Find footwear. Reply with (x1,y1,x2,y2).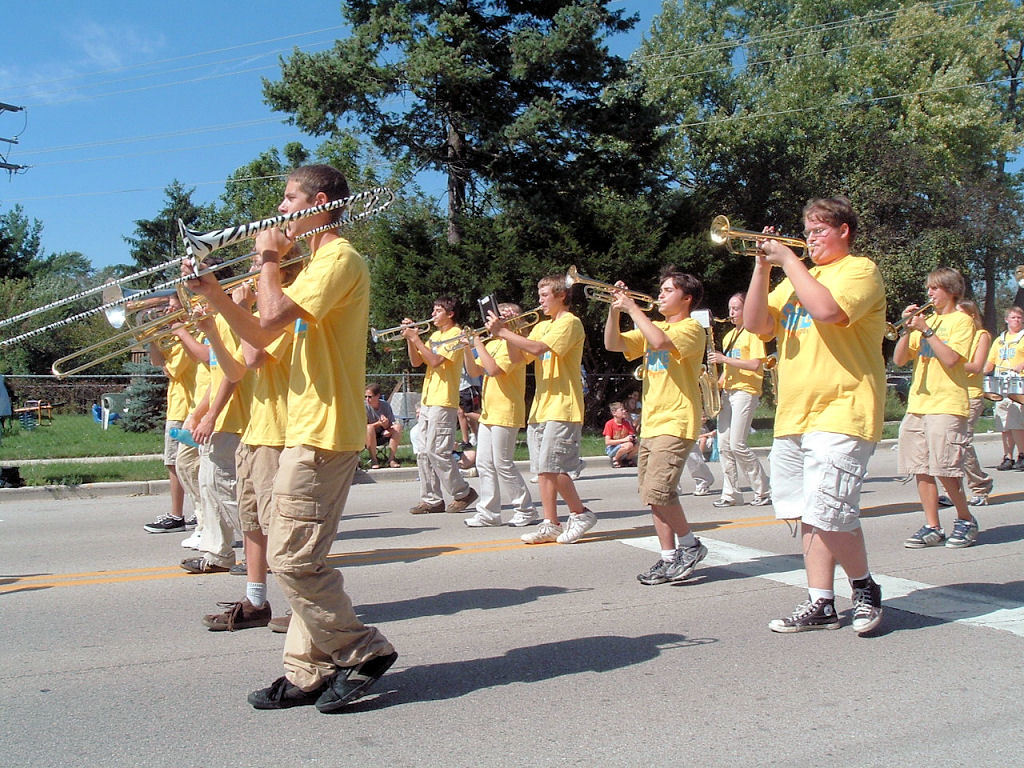
(202,593,275,632).
